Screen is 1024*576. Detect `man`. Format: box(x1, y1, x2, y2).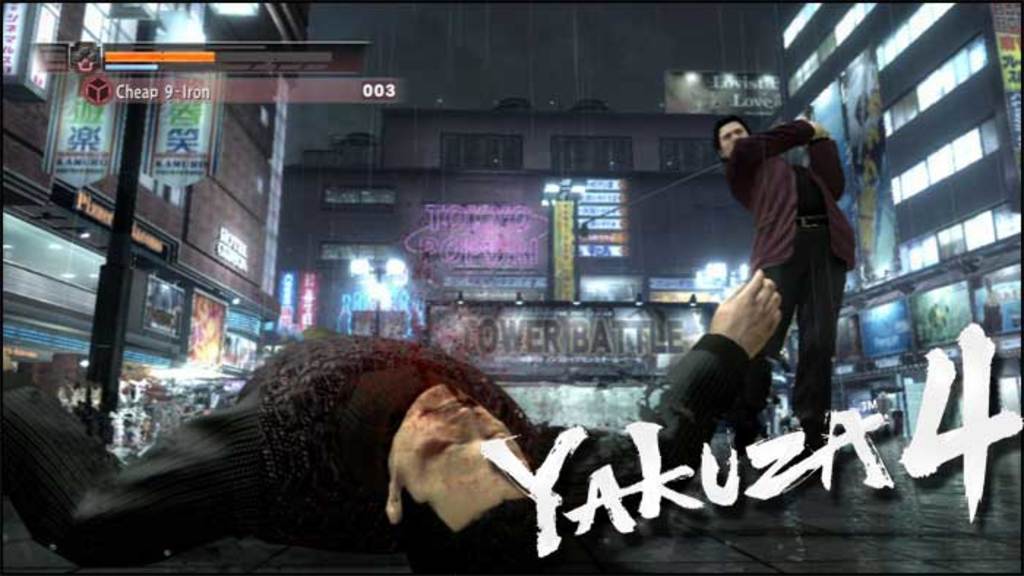
box(0, 268, 780, 575).
